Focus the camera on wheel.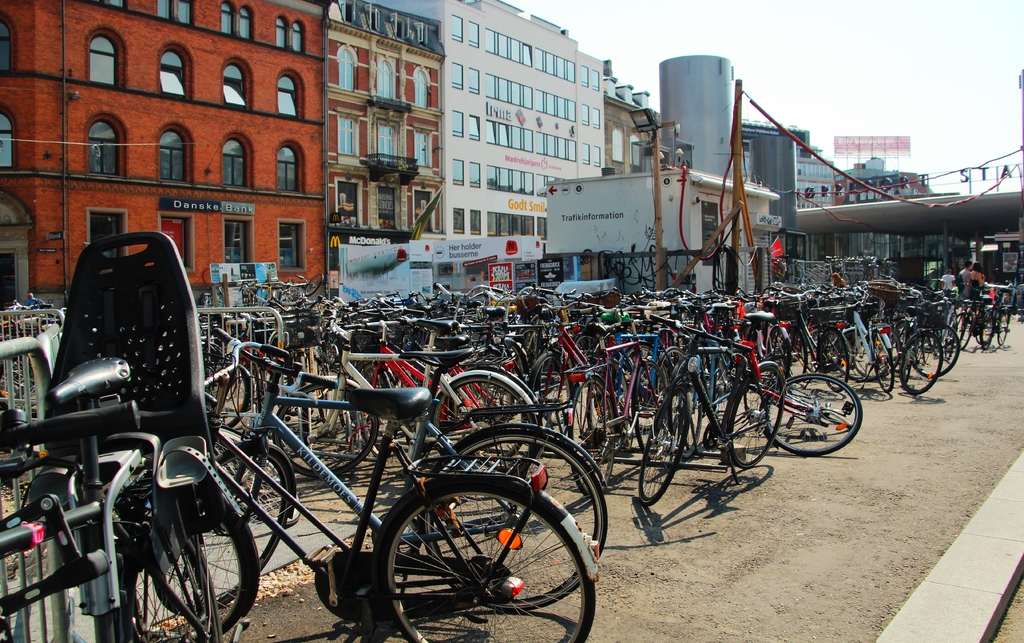
Focus region: [756,377,860,454].
